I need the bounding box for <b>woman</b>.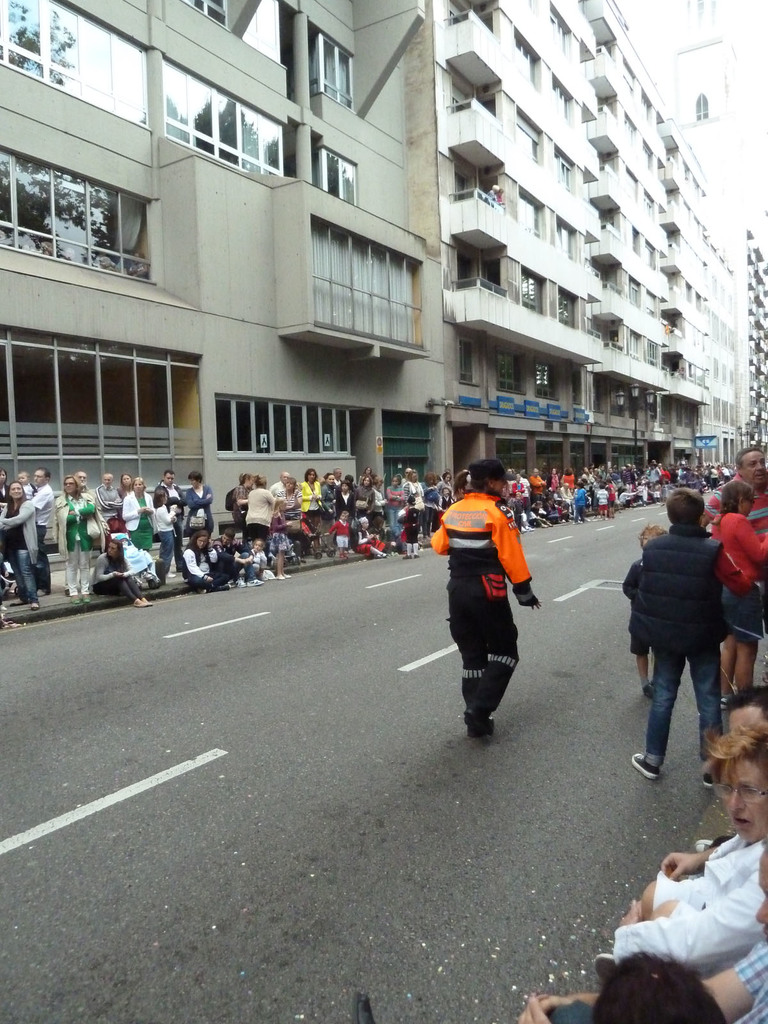
Here it is: 591,712,767,979.
